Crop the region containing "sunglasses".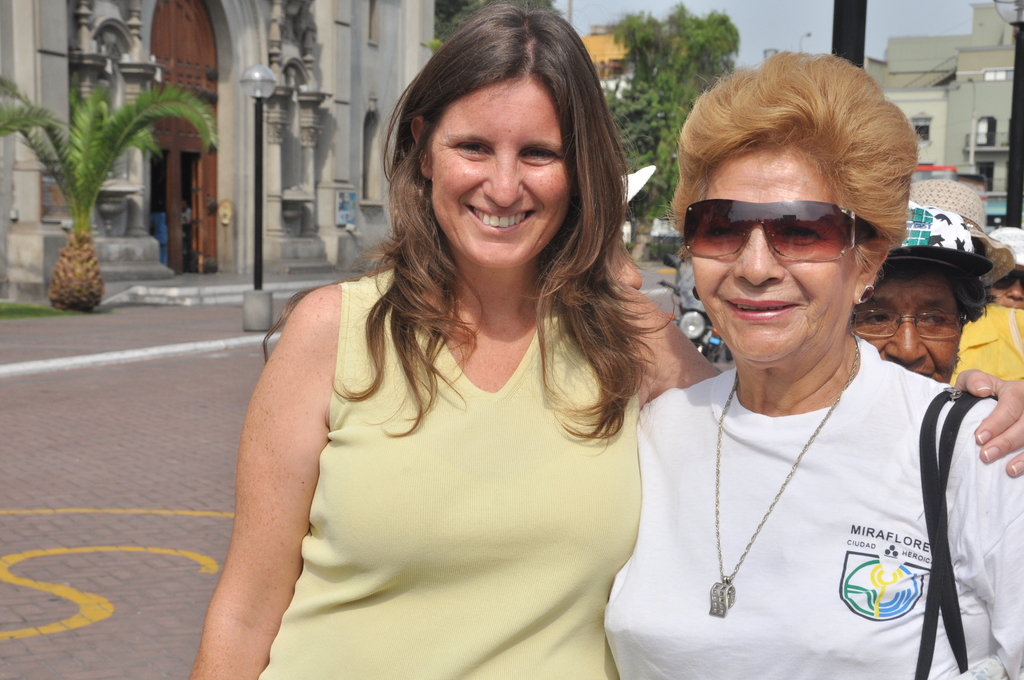
Crop region: bbox(685, 202, 879, 258).
